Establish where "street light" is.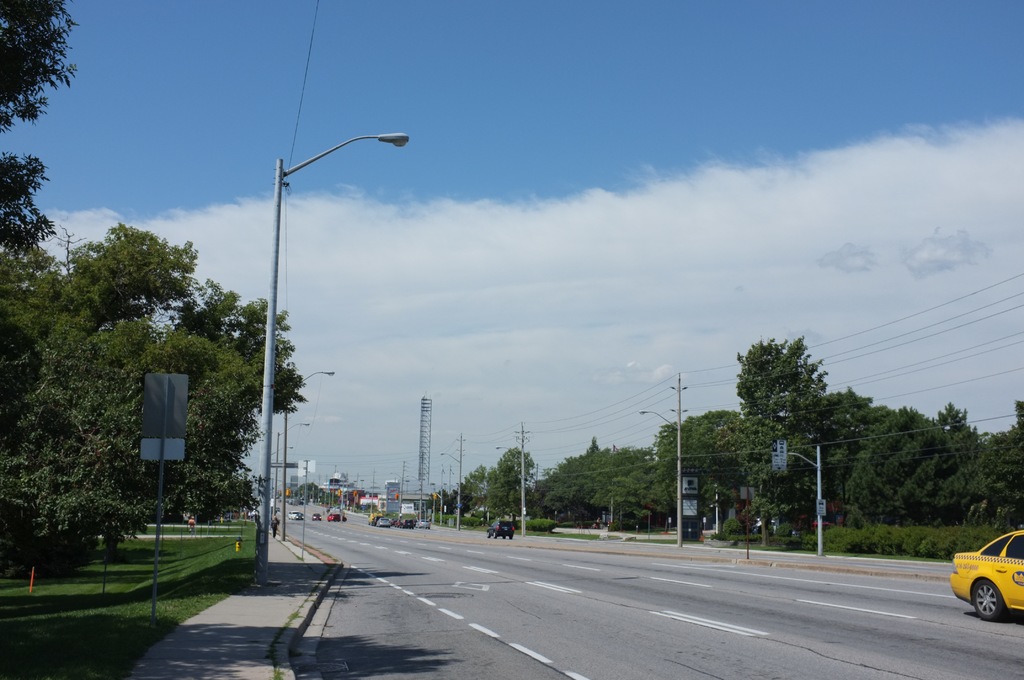
Established at box(438, 433, 467, 525).
